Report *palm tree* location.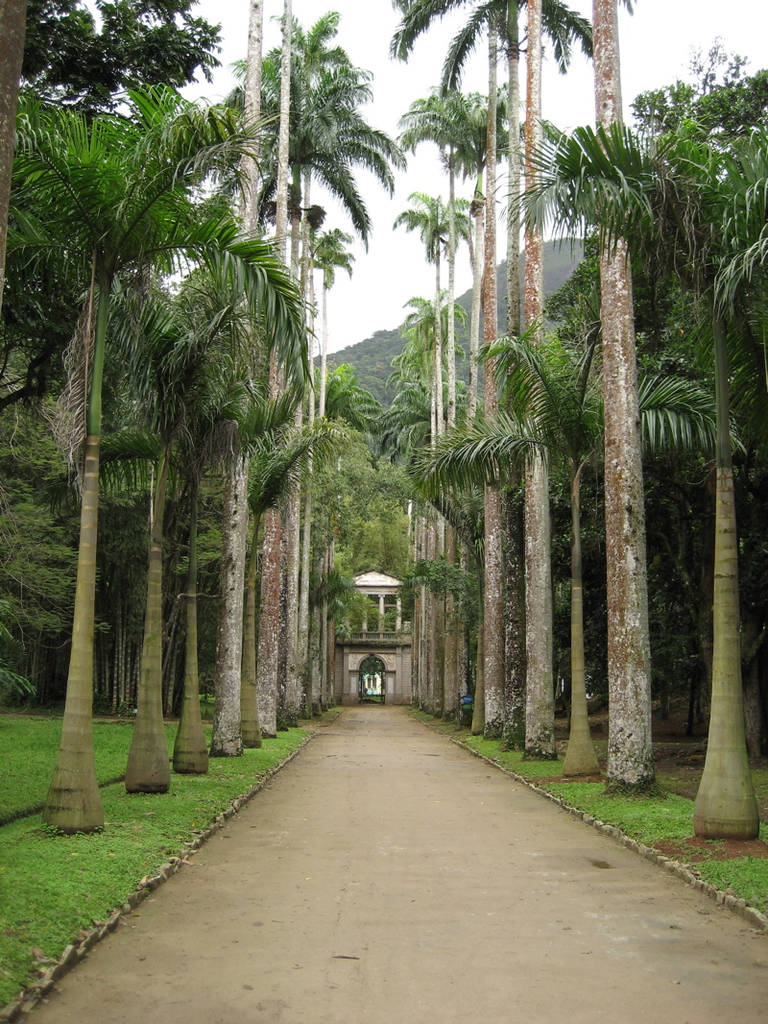
Report: (430,392,528,737).
